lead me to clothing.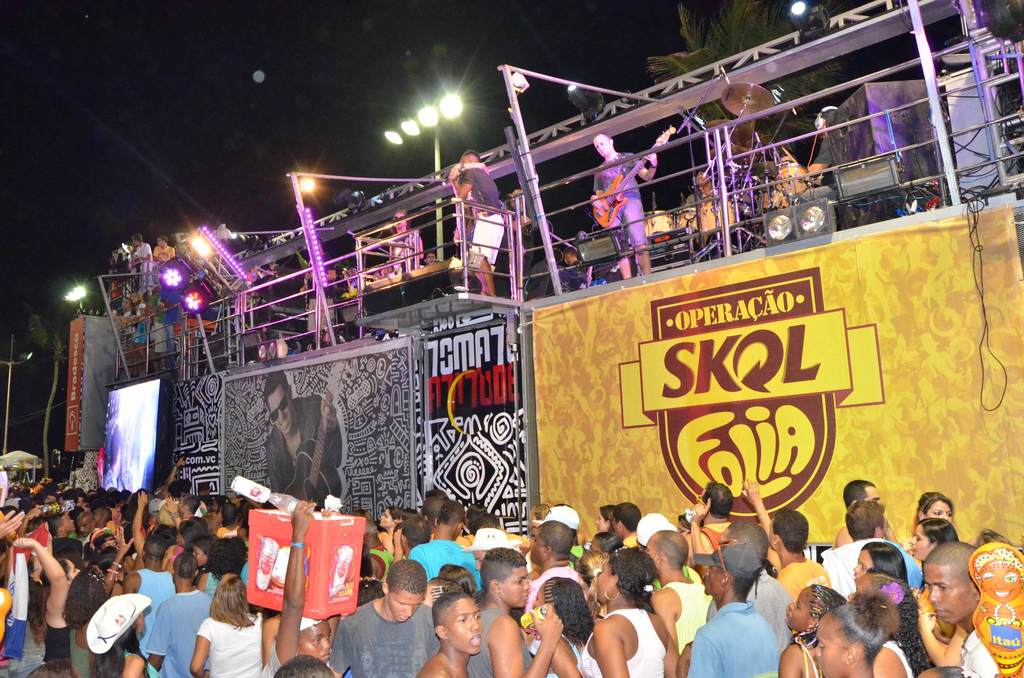
Lead to rect(194, 615, 266, 677).
